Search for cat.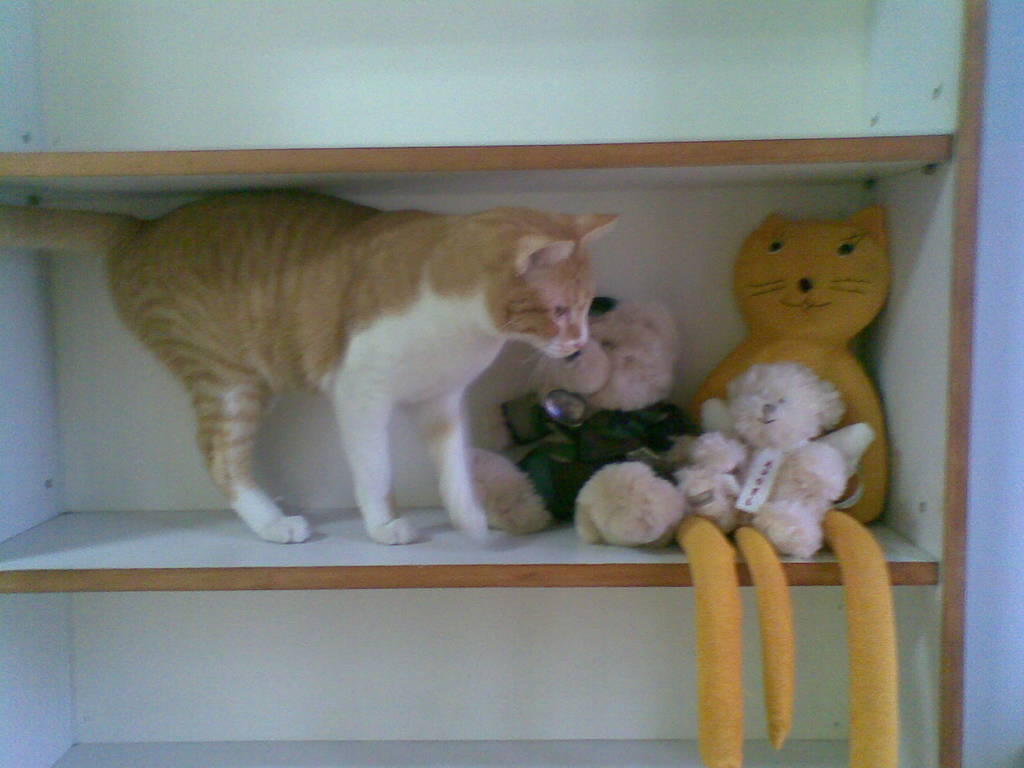
Found at bbox=[0, 191, 623, 541].
